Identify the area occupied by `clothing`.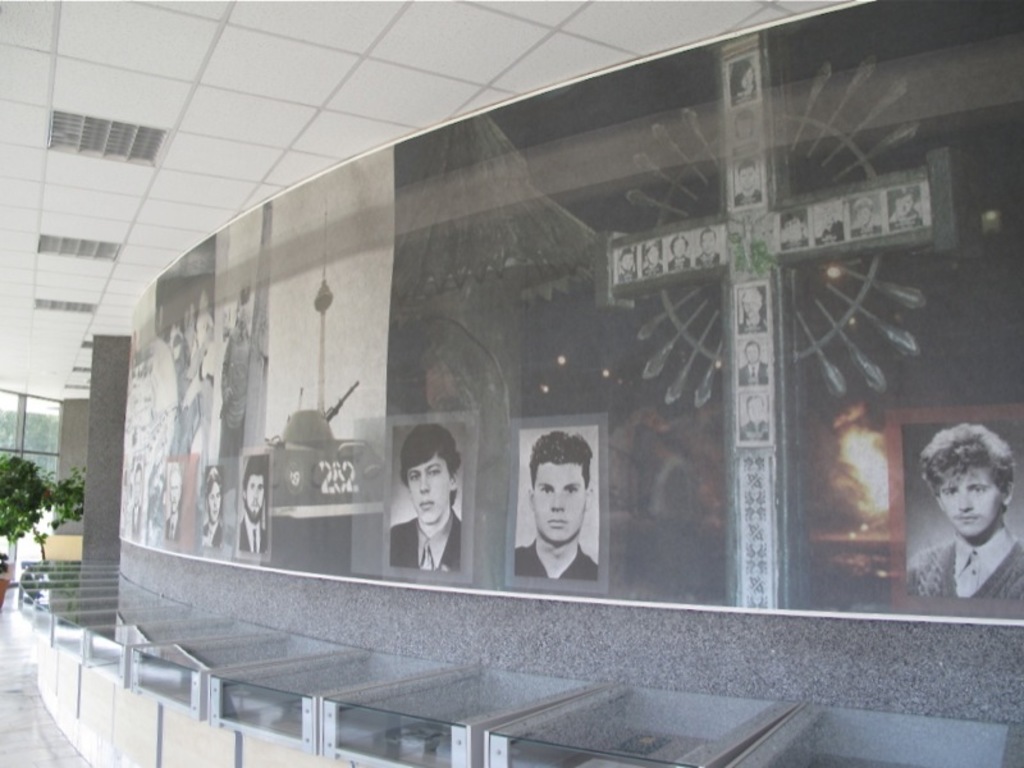
Area: (237,508,266,552).
